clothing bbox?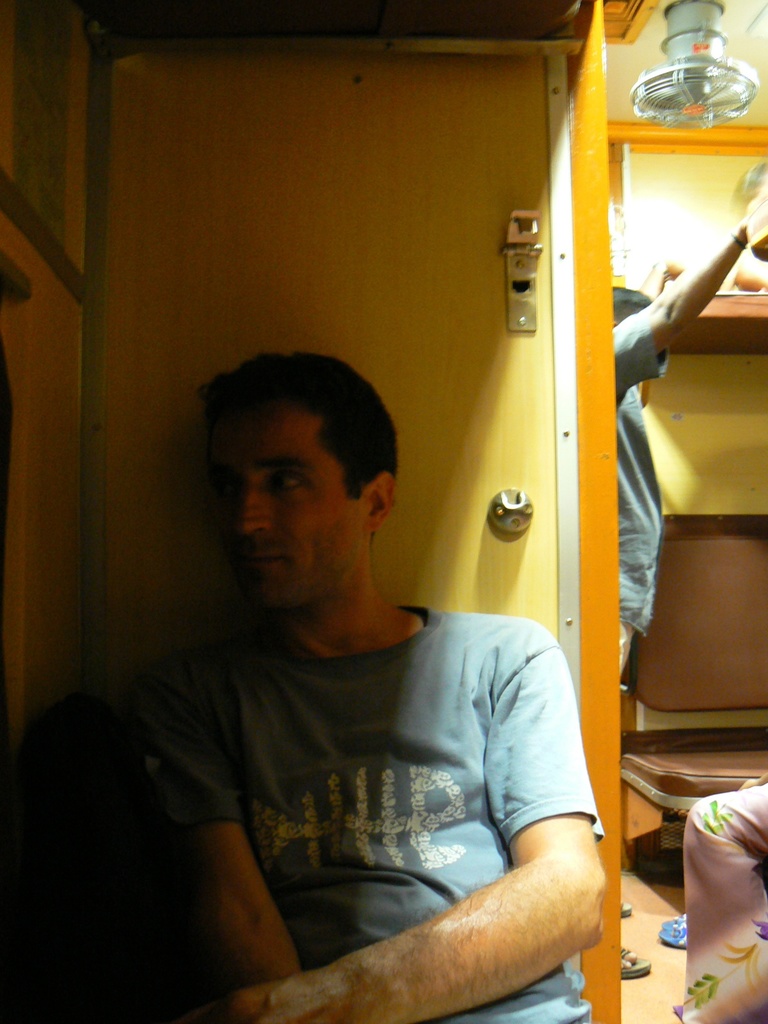
[125,550,614,1008]
